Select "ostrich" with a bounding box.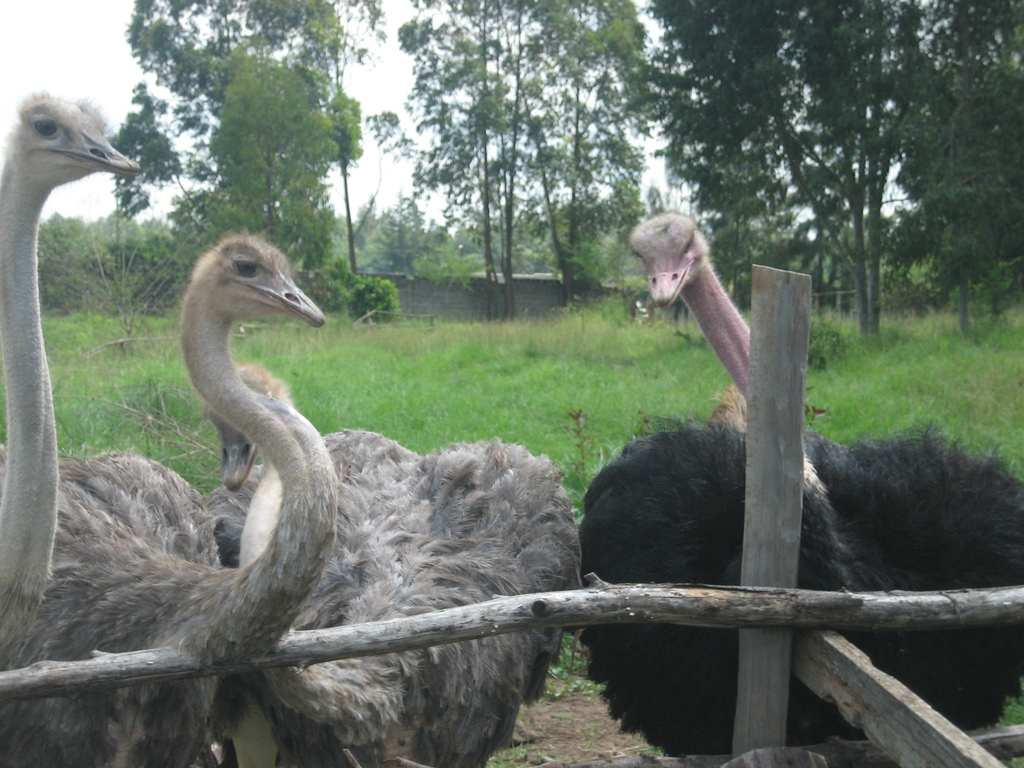
<bbox>0, 81, 144, 668</bbox>.
